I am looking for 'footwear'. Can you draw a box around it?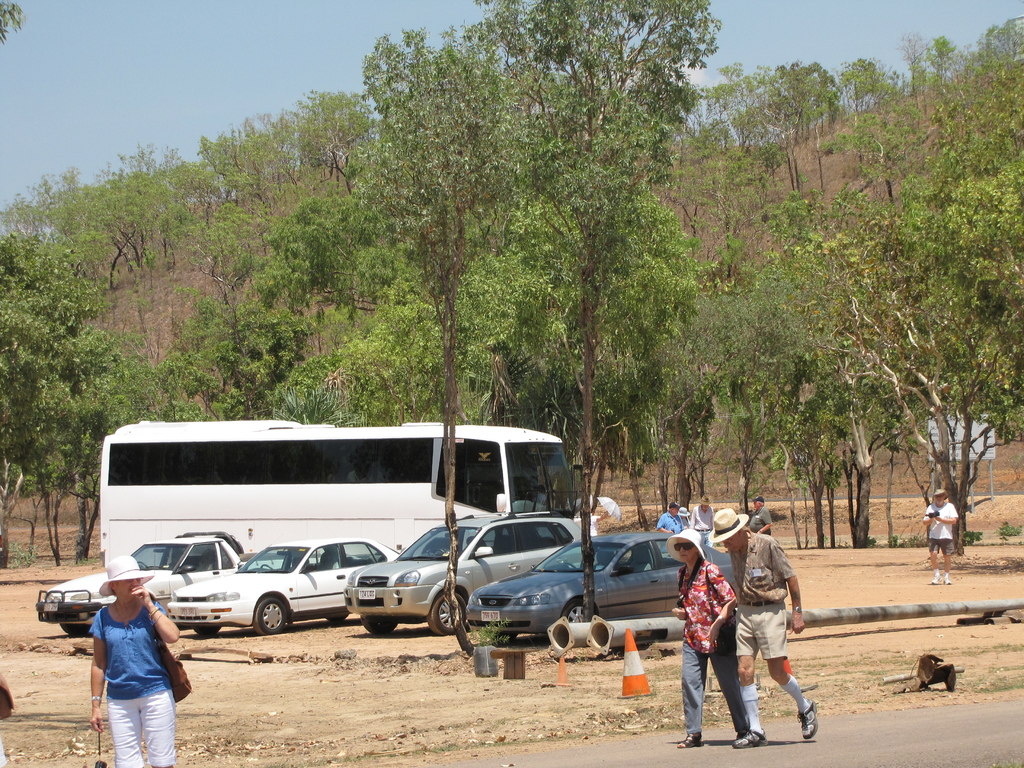
Sure, the bounding box is bbox=(795, 699, 819, 741).
